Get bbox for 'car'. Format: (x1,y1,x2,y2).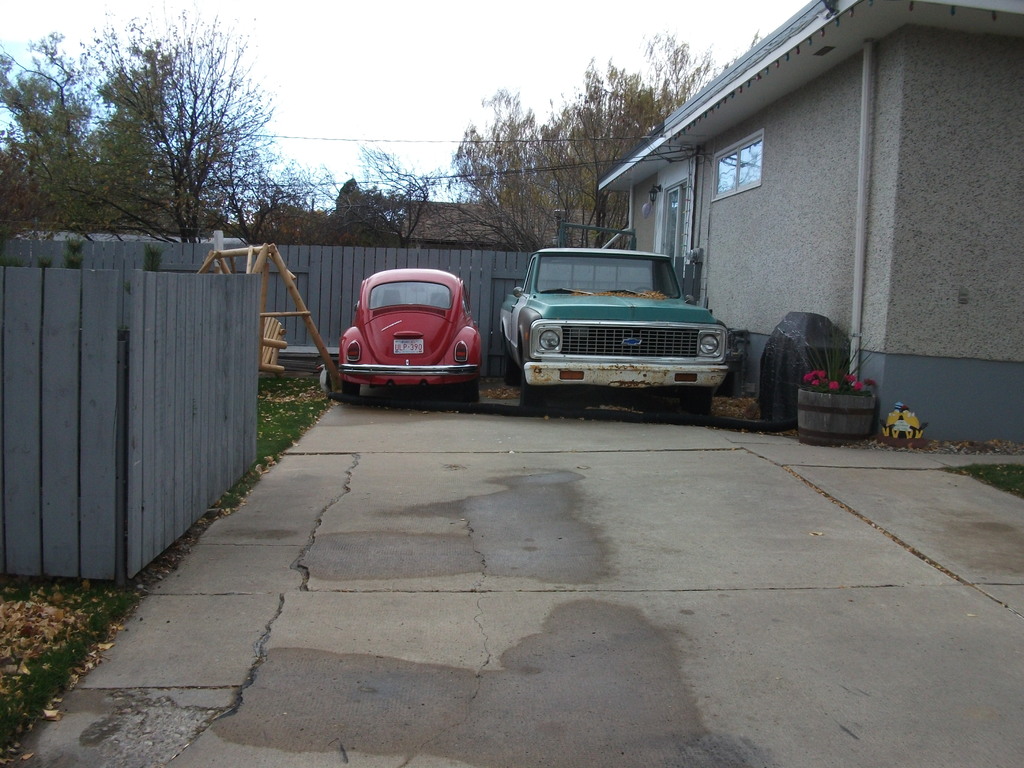
(344,268,483,399).
